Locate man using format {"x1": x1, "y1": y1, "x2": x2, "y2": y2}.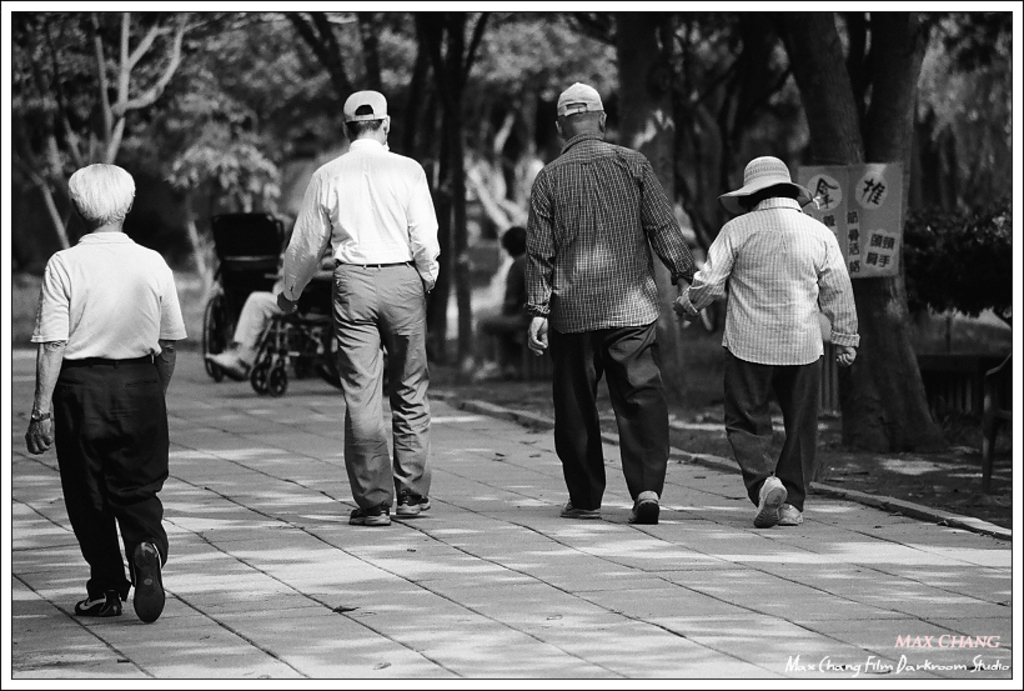
{"x1": 276, "y1": 87, "x2": 442, "y2": 522}.
